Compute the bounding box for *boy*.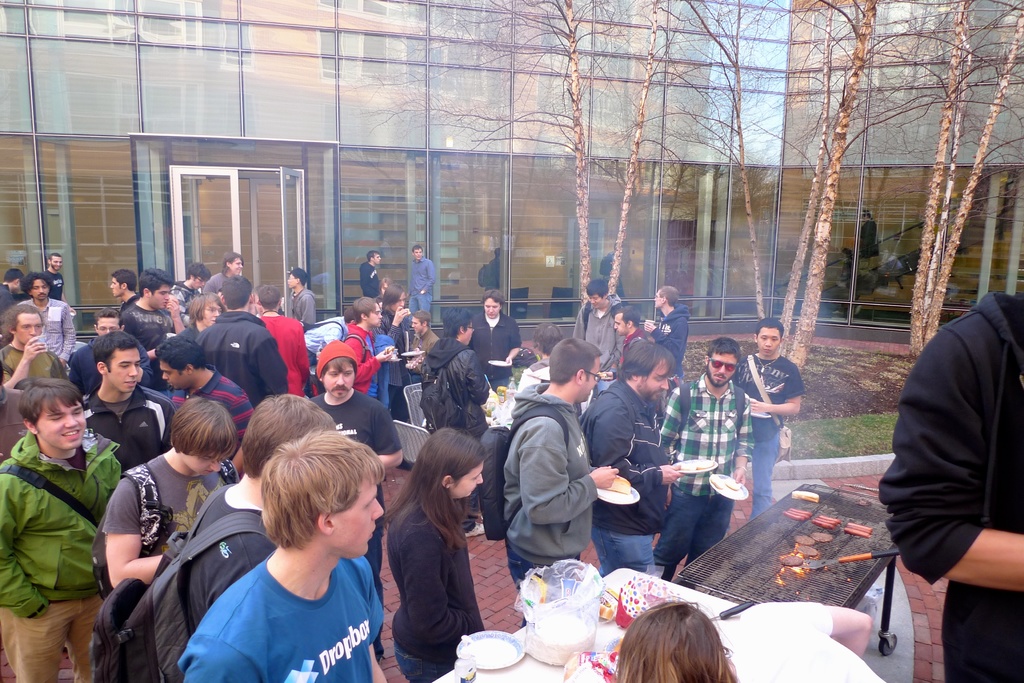
0:379:120:682.
